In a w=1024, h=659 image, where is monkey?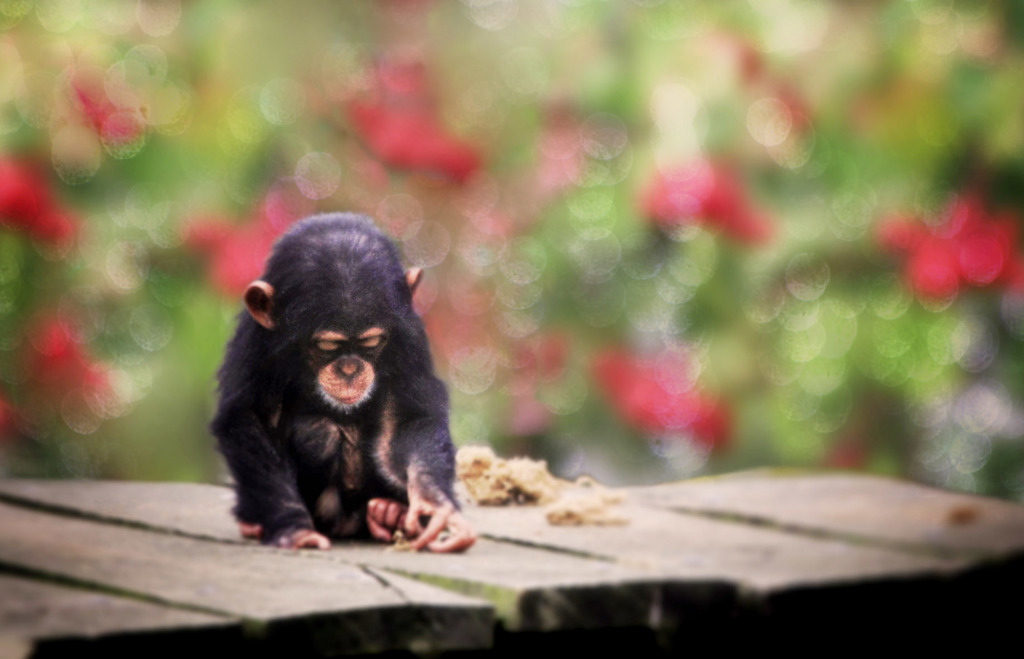
211:213:480:550.
